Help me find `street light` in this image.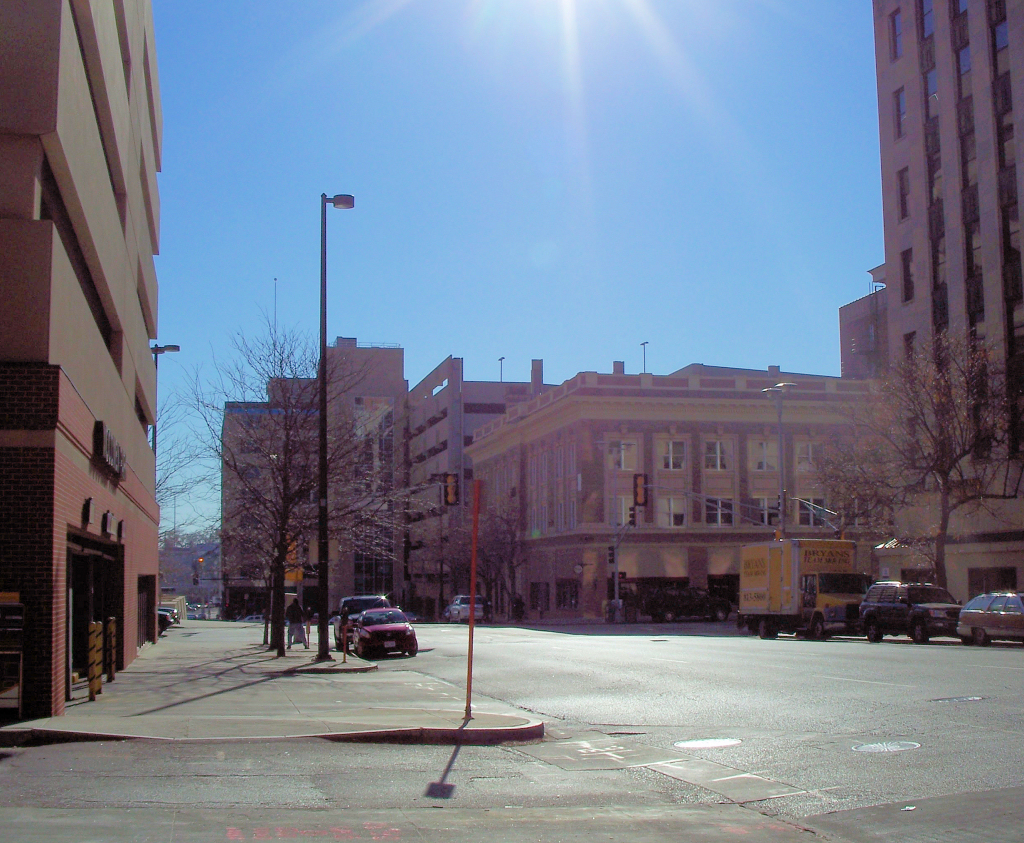
Found it: [316, 182, 357, 667].
